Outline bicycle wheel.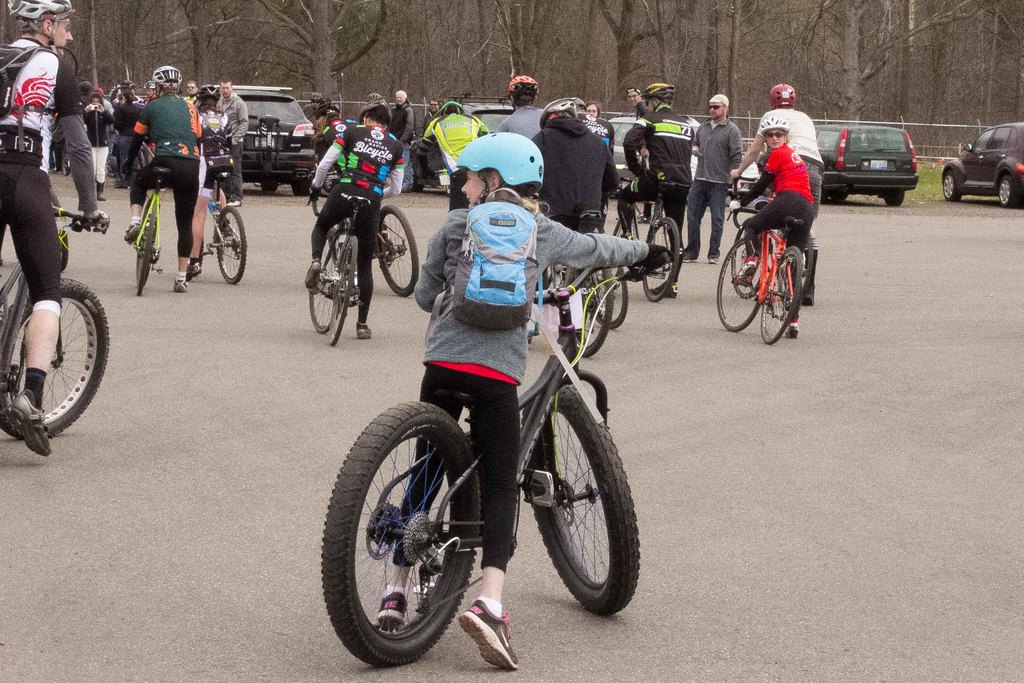
Outline: [left=566, top=268, right=616, bottom=359].
